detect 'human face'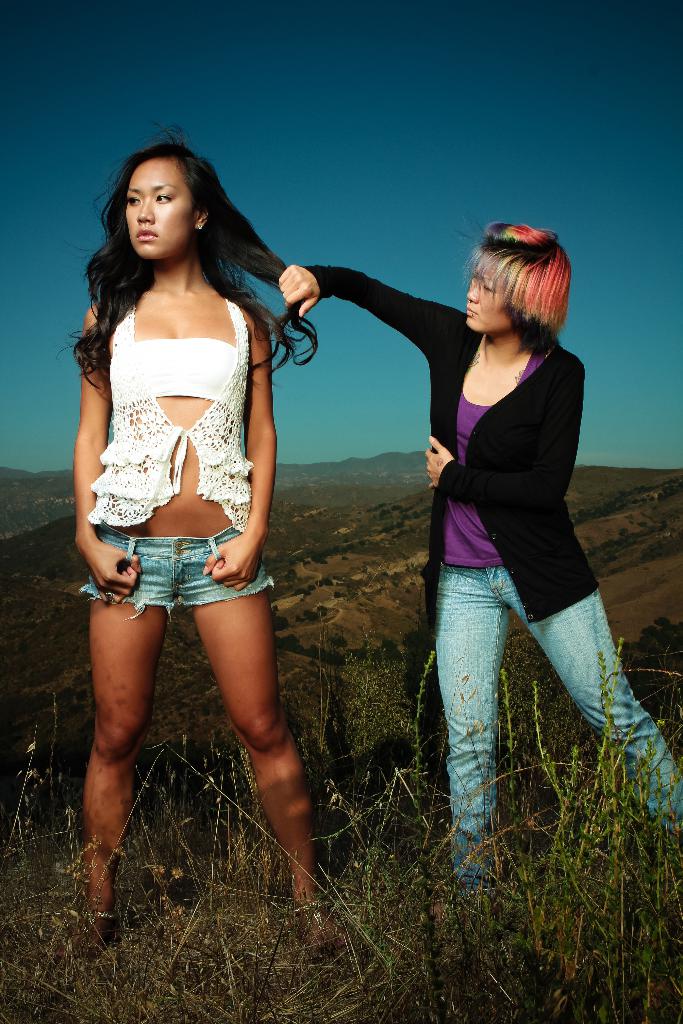
detection(470, 266, 515, 337)
